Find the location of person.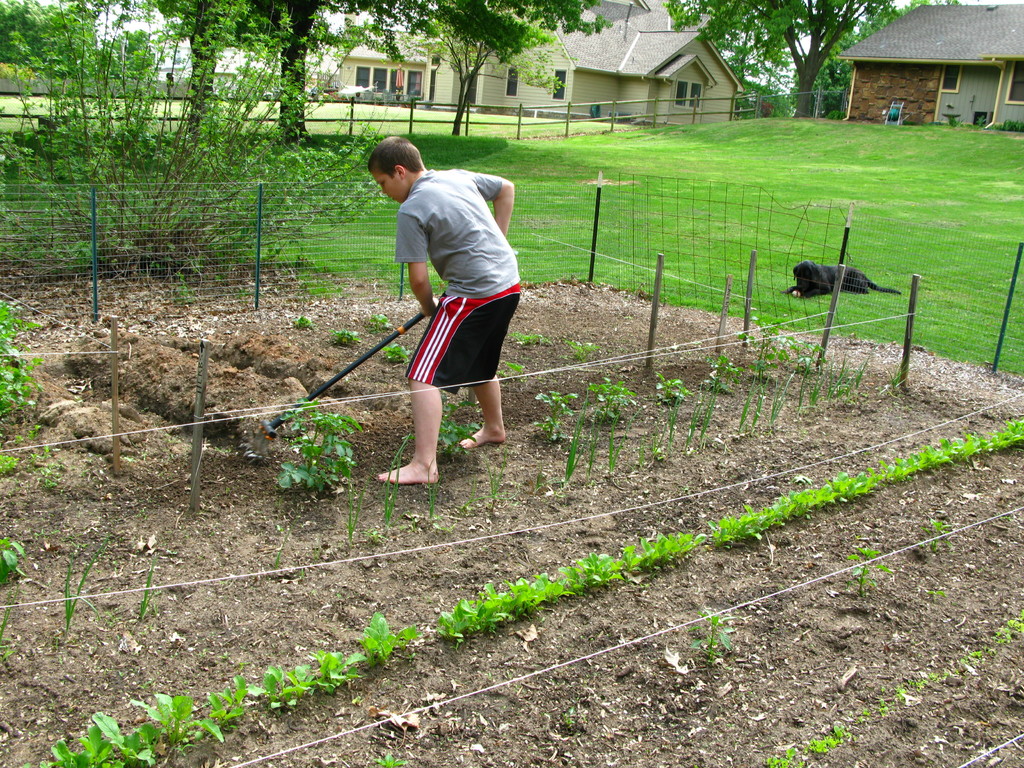
Location: 363,132,522,483.
